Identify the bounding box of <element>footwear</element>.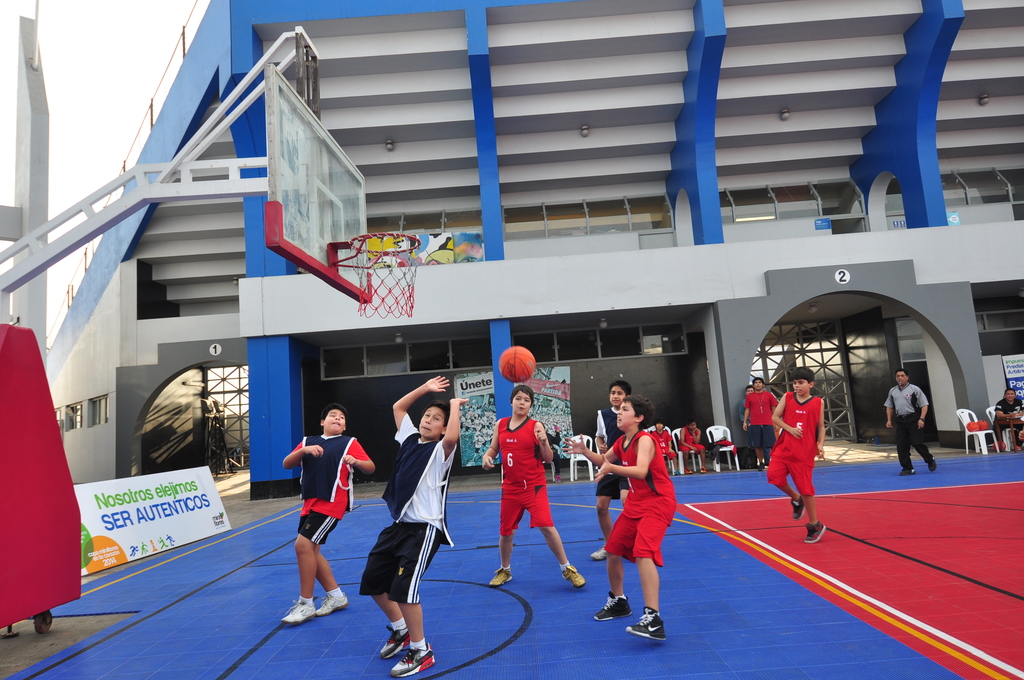
box=[929, 455, 933, 471].
